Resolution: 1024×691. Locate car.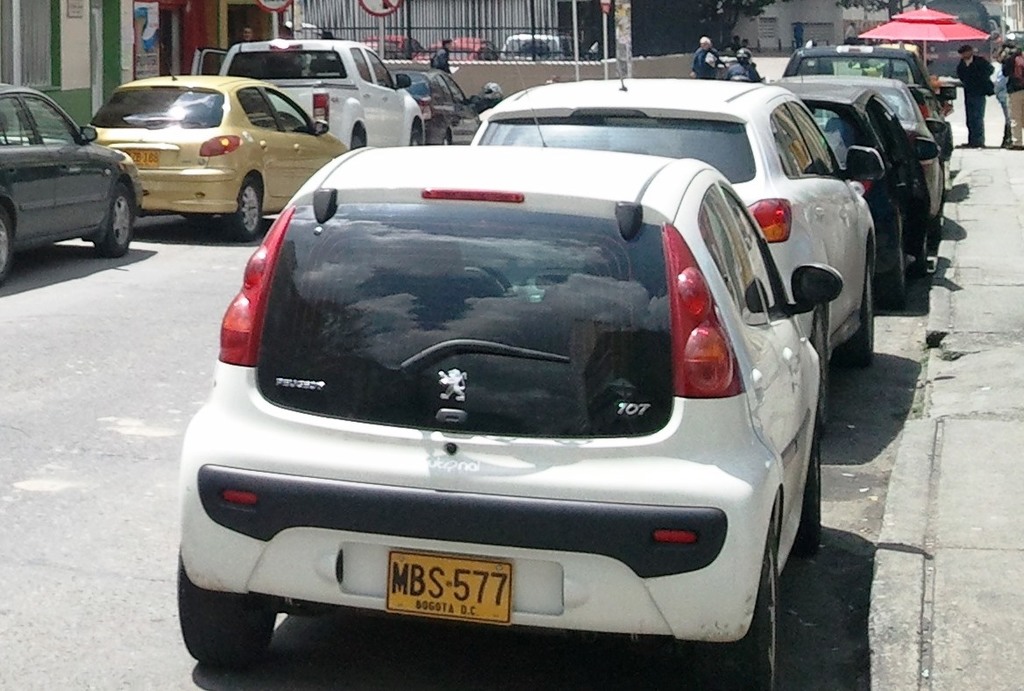
x1=373 y1=65 x2=494 y2=140.
